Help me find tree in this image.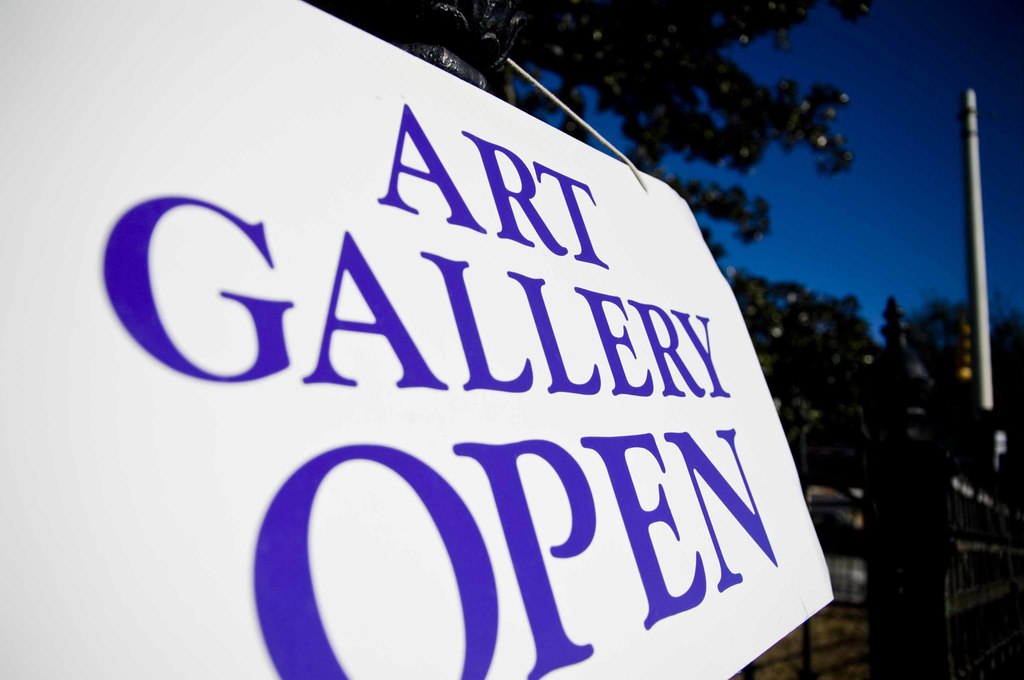
Found it: left=519, top=0, right=1023, bottom=476.
